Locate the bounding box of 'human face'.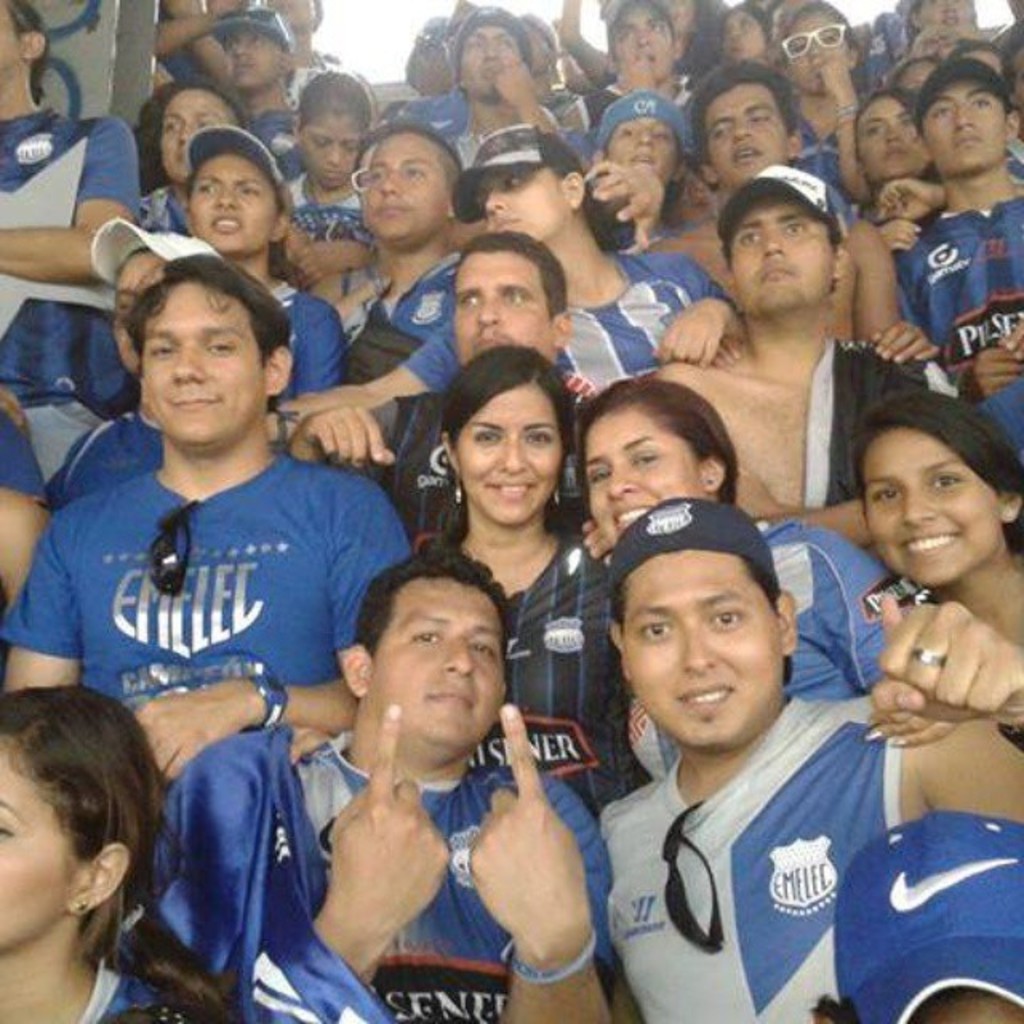
Bounding box: x1=581, y1=414, x2=704, y2=544.
